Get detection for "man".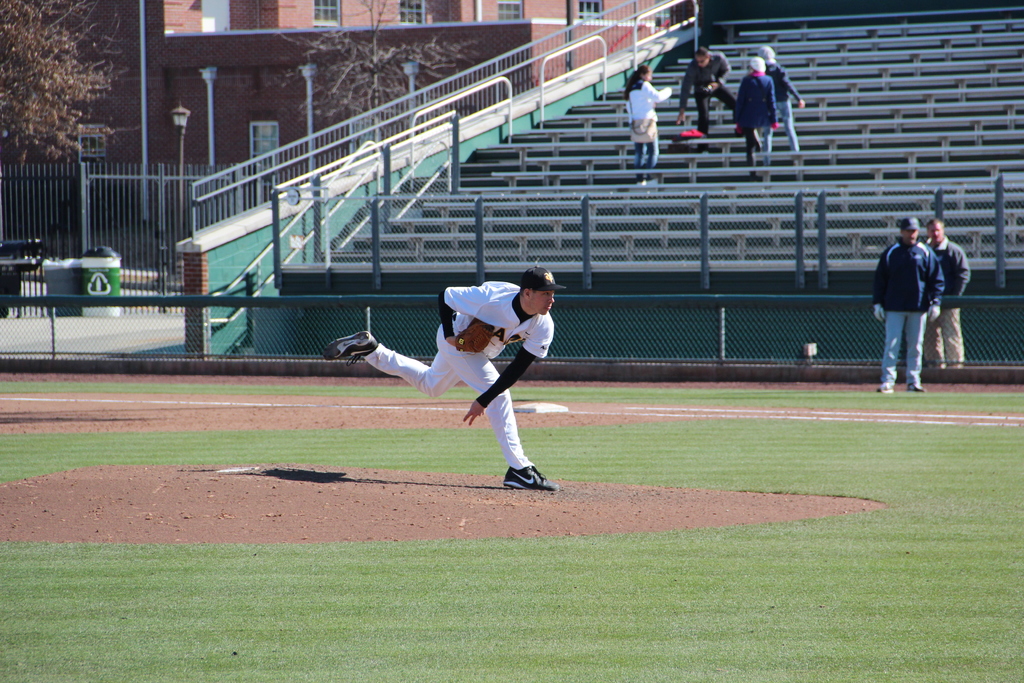
Detection: region(927, 210, 975, 372).
